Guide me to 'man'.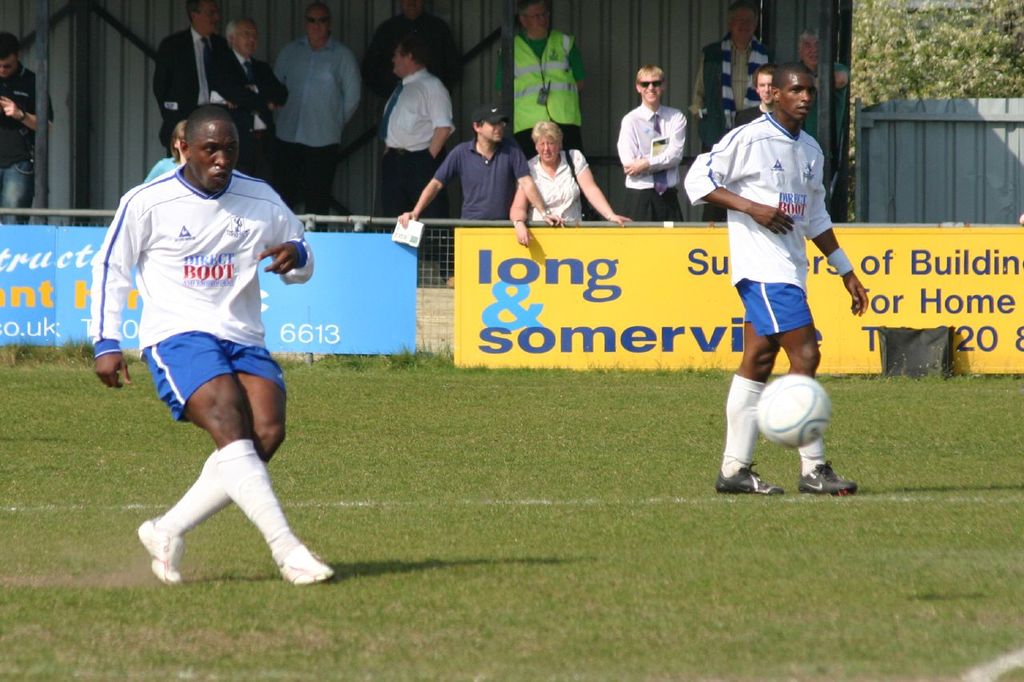
Guidance: Rect(688, 0, 775, 220).
